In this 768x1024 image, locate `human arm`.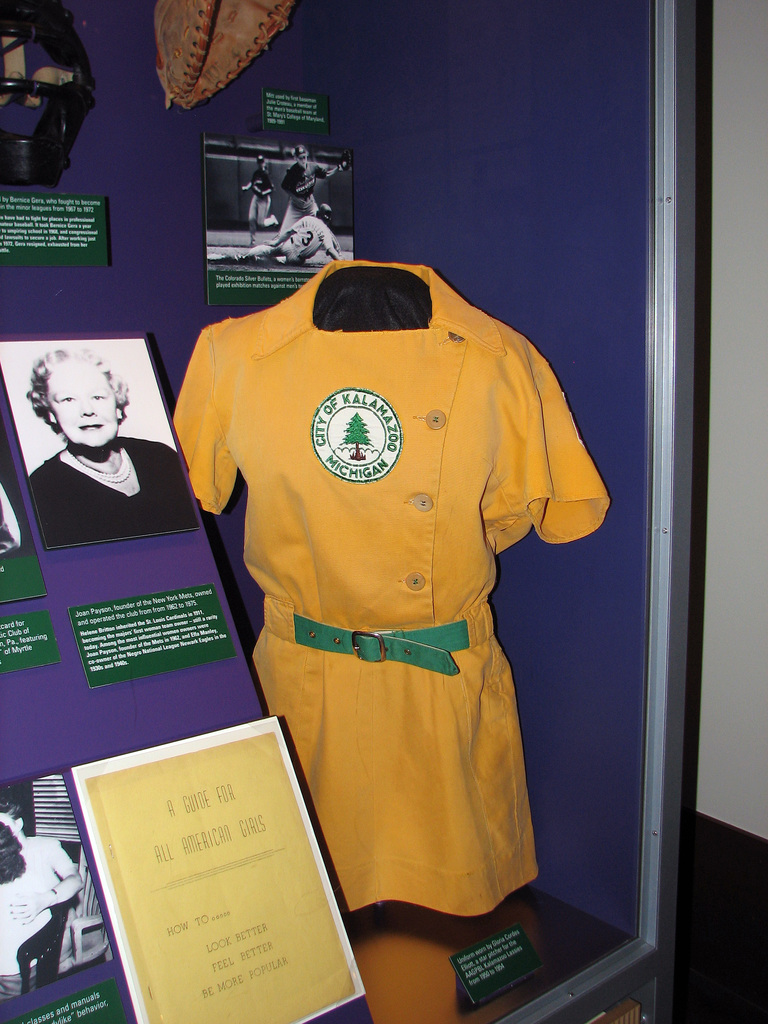
Bounding box: <bbox>277, 169, 289, 190</bbox>.
